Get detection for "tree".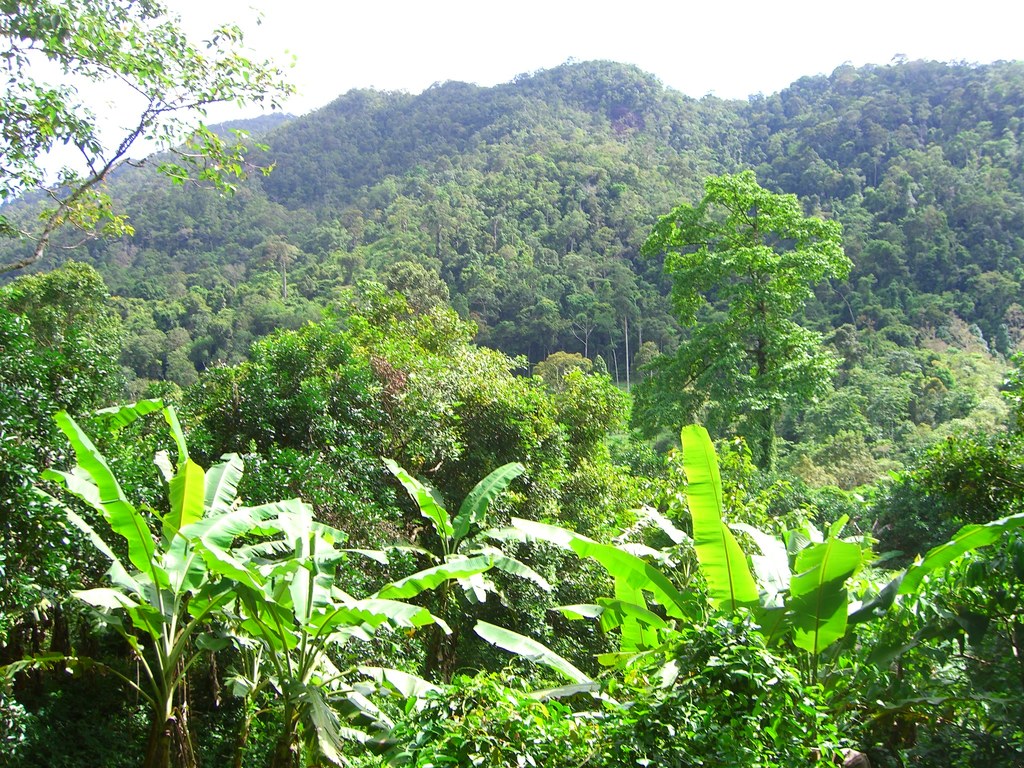
Detection: (x1=344, y1=452, x2=551, y2=682).
